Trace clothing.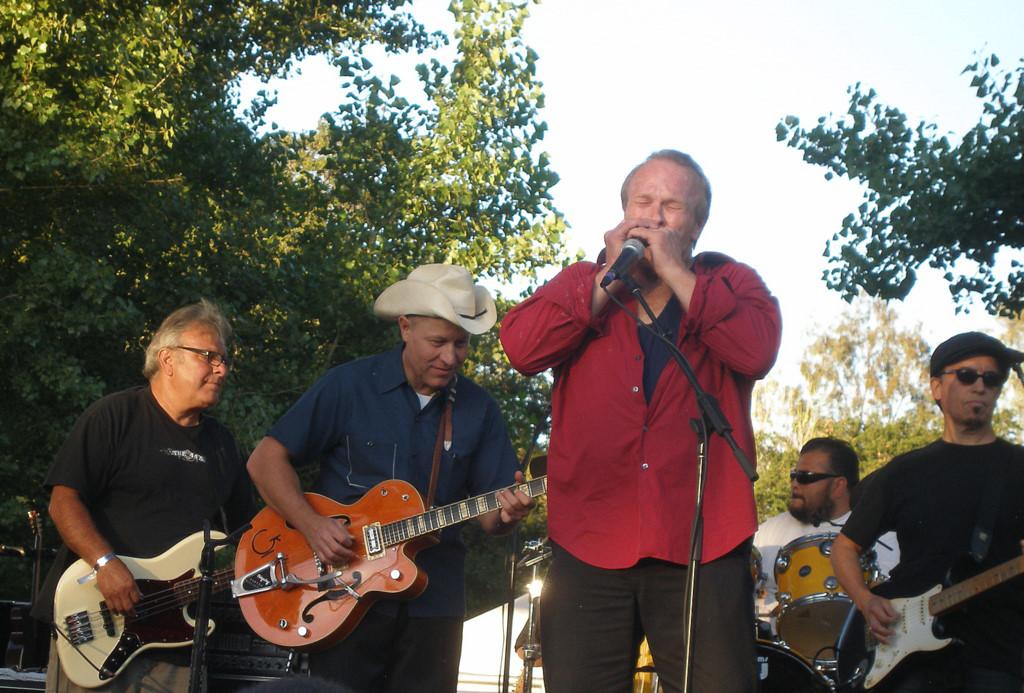
Traced to 751,507,901,677.
